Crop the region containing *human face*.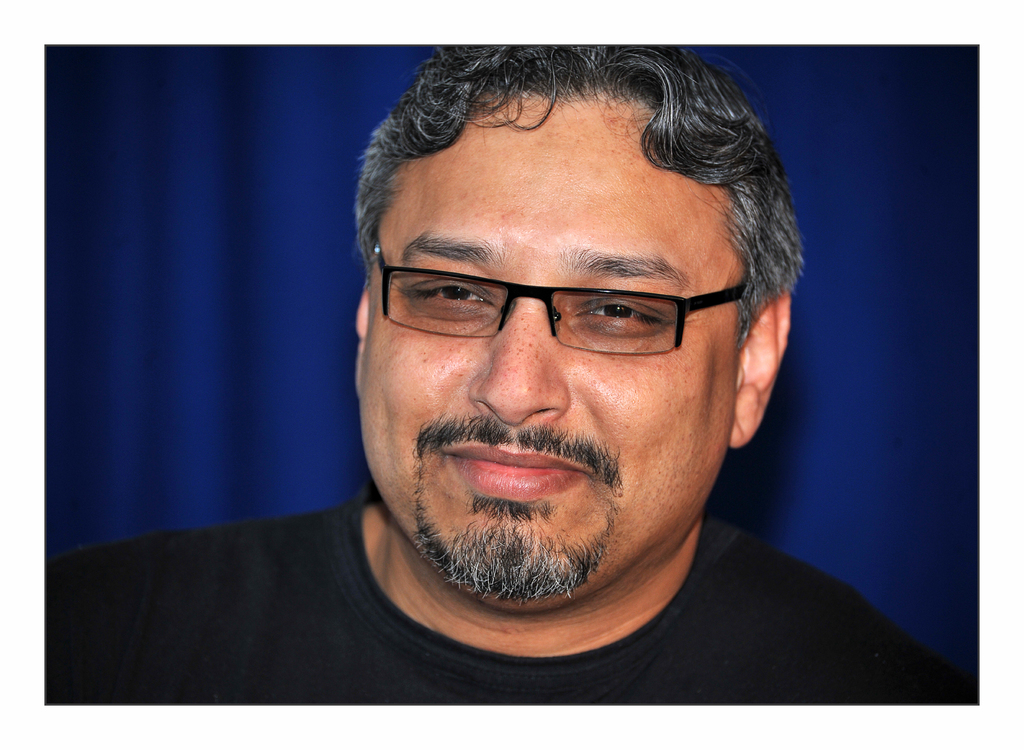
Crop region: {"left": 356, "top": 99, "right": 732, "bottom": 607}.
